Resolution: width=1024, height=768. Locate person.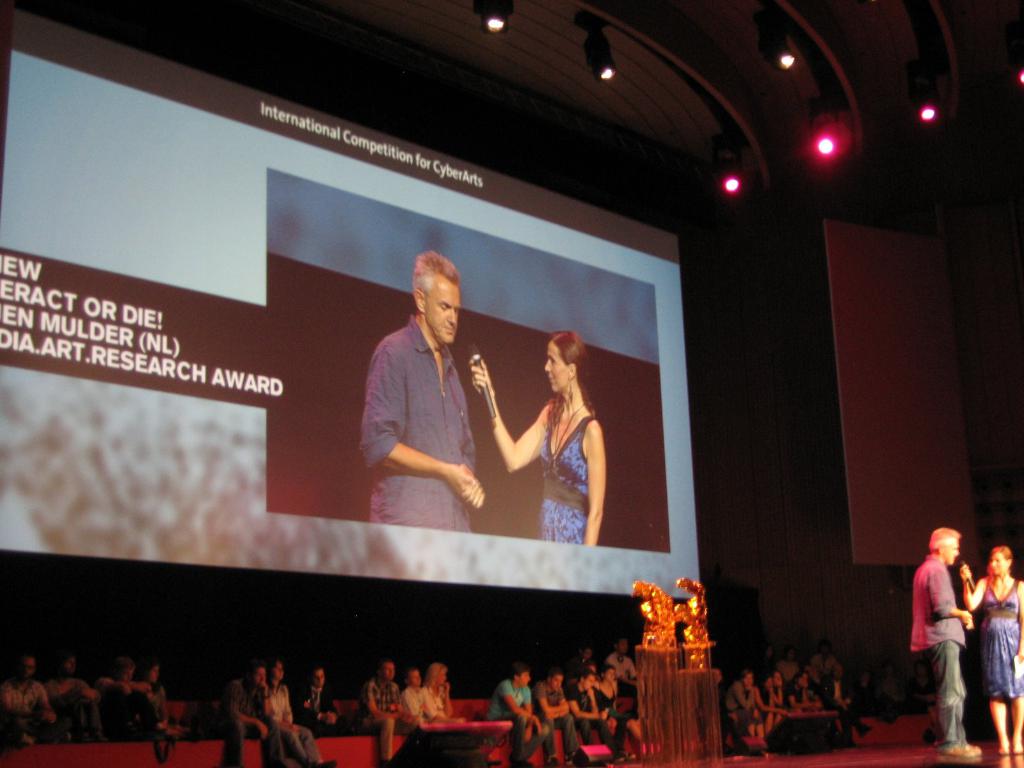
pyautogui.locateOnScreen(247, 659, 334, 762).
